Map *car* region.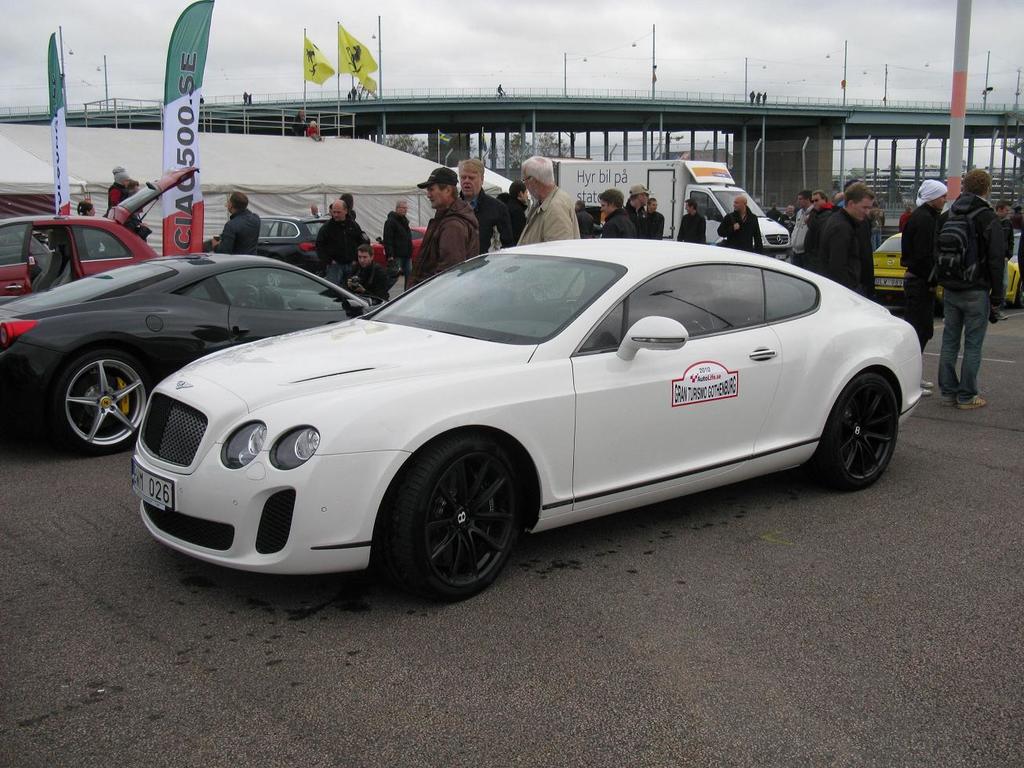
Mapped to l=0, t=161, r=199, b=306.
